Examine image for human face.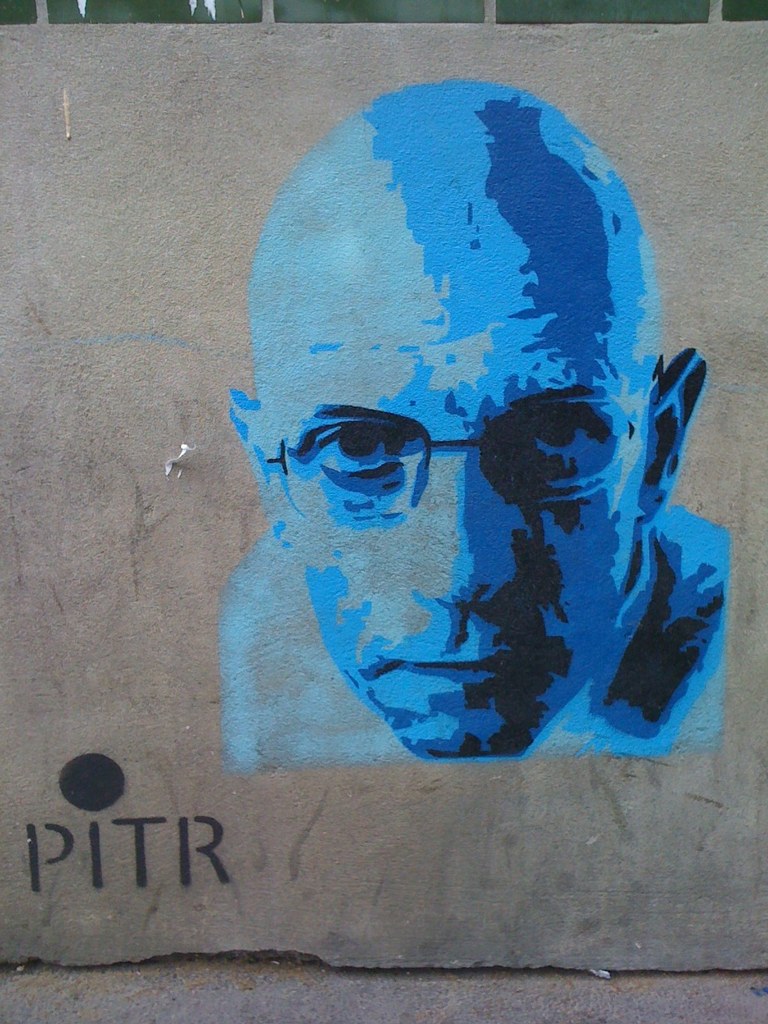
Examination result: {"left": 268, "top": 240, "right": 639, "bottom": 758}.
